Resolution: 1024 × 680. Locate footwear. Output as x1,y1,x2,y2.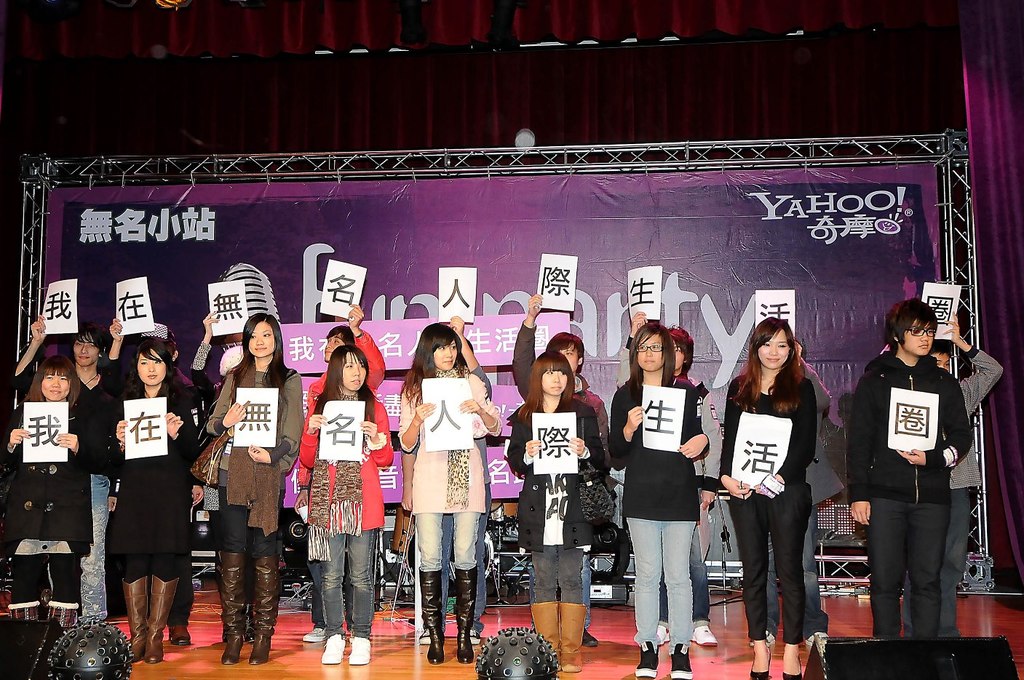
583,626,599,646.
